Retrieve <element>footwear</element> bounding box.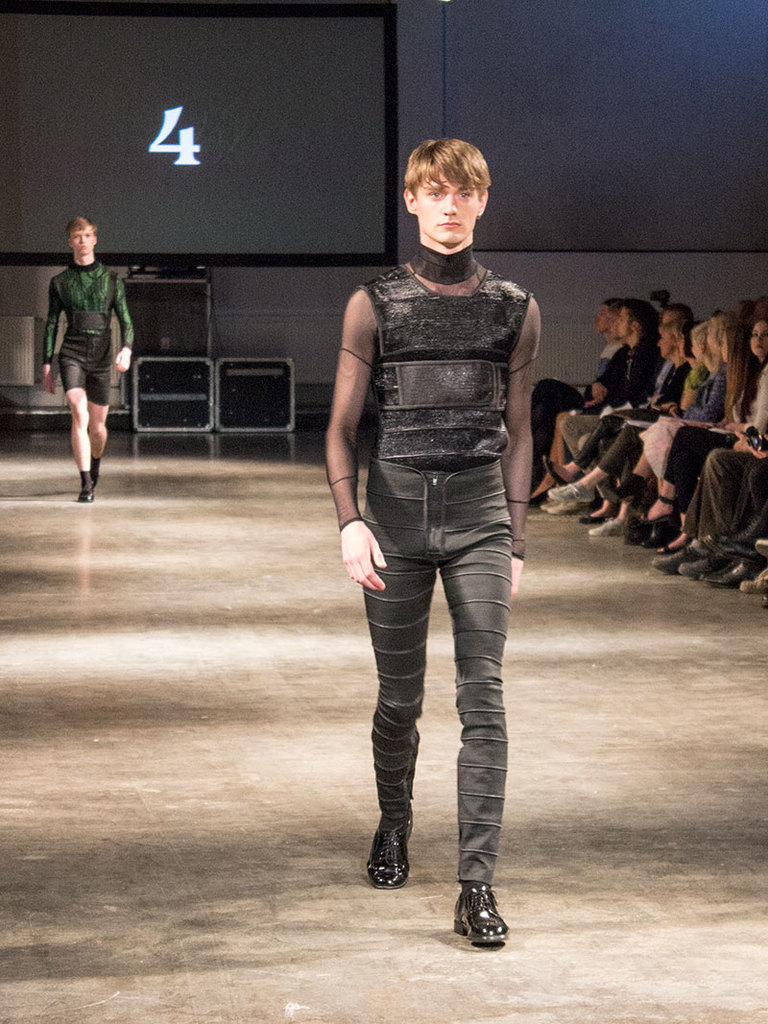
Bounding box: BBox(585, 517, 626, 538).
